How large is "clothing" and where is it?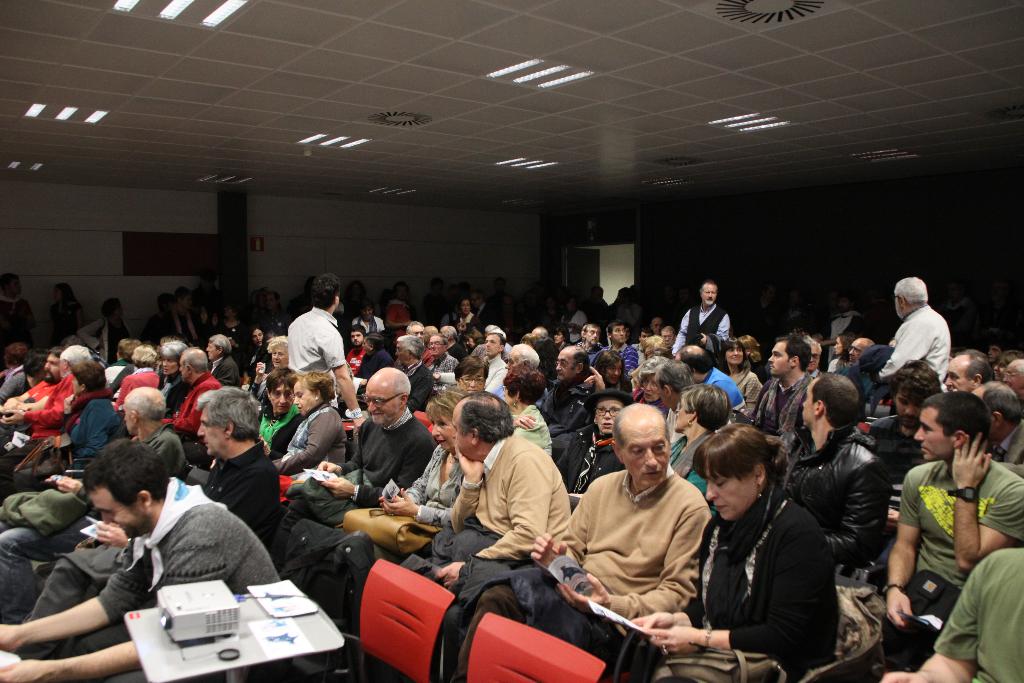
Bounding box: select_region(947, 540, 1023, 682).
